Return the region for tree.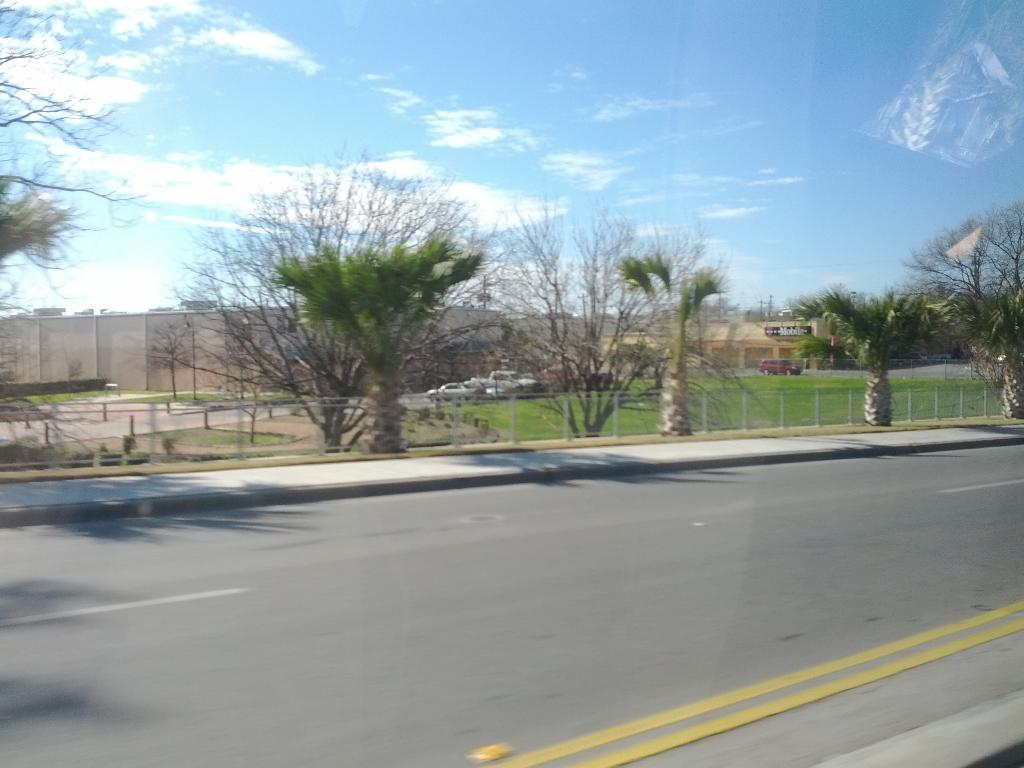
box=[618, 246, 737, 441].
